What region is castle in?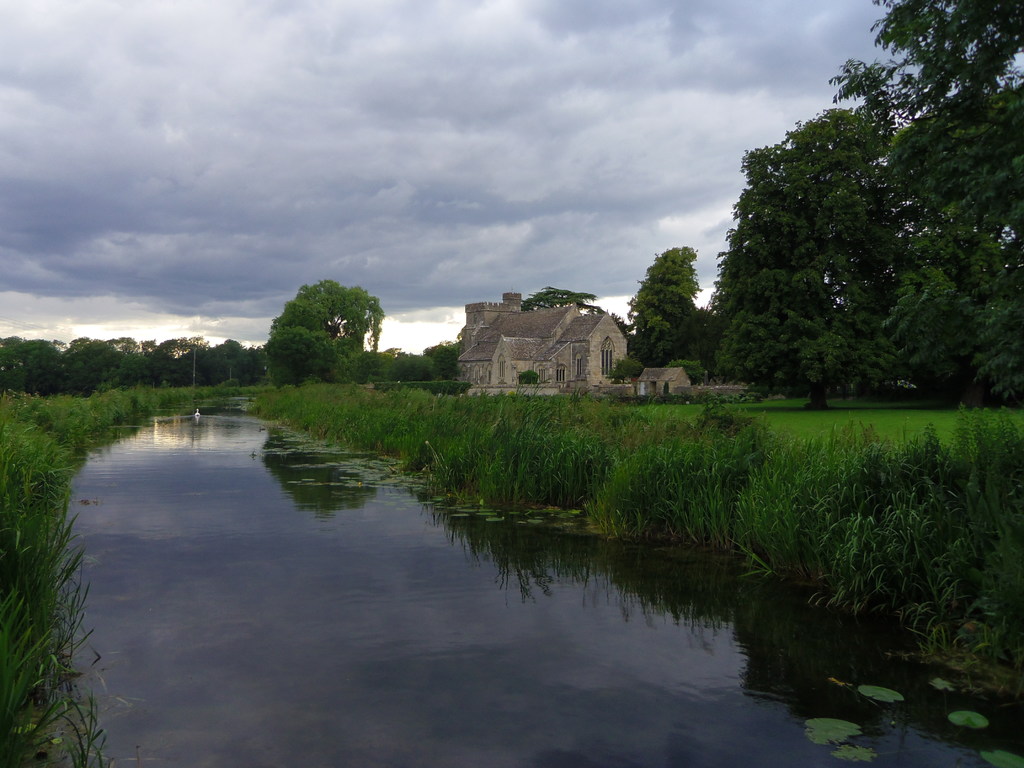
left=453, top=273, right=637, bottom=401.
